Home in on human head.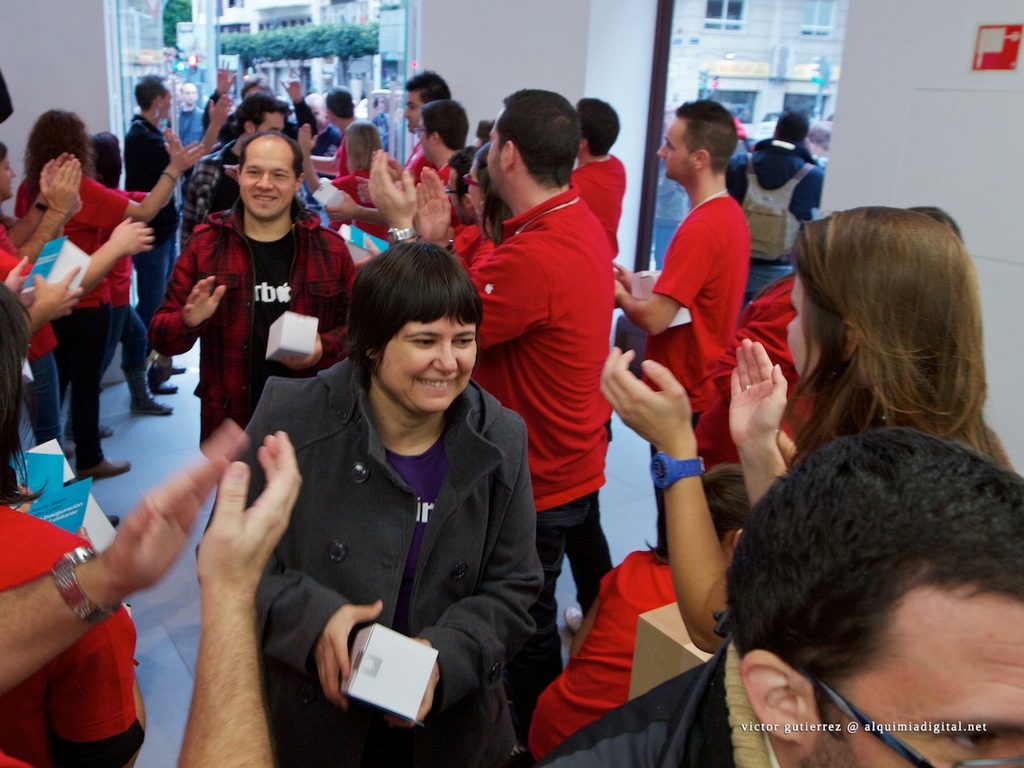
Homed in at [x1=88, y1=130, x2=123, y2=177].
